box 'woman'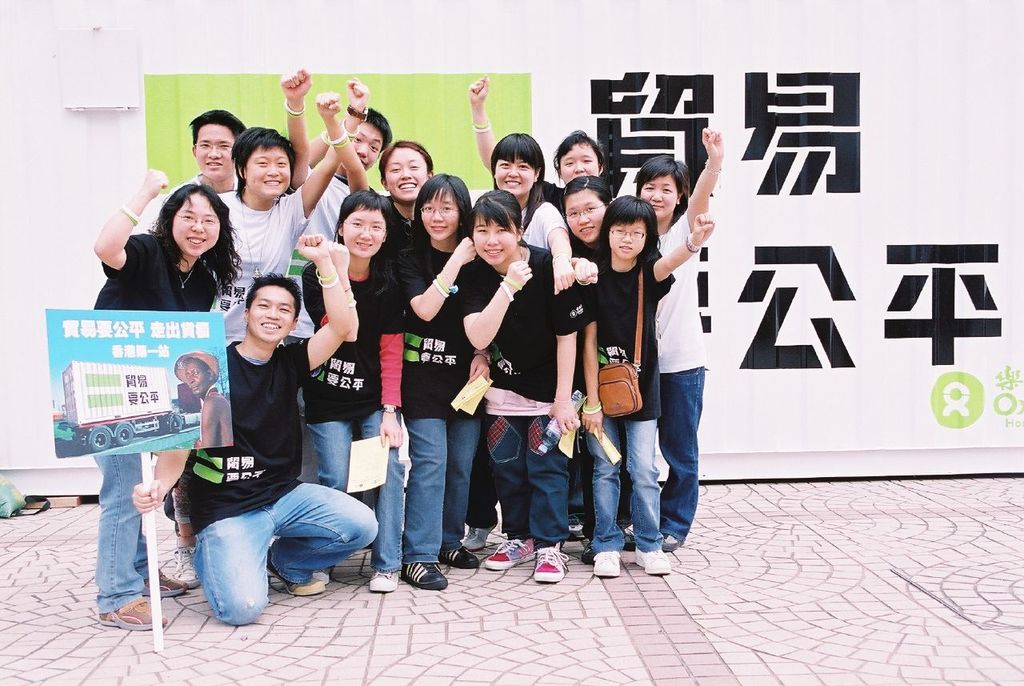
select_region(555, 166, 597, 266)
